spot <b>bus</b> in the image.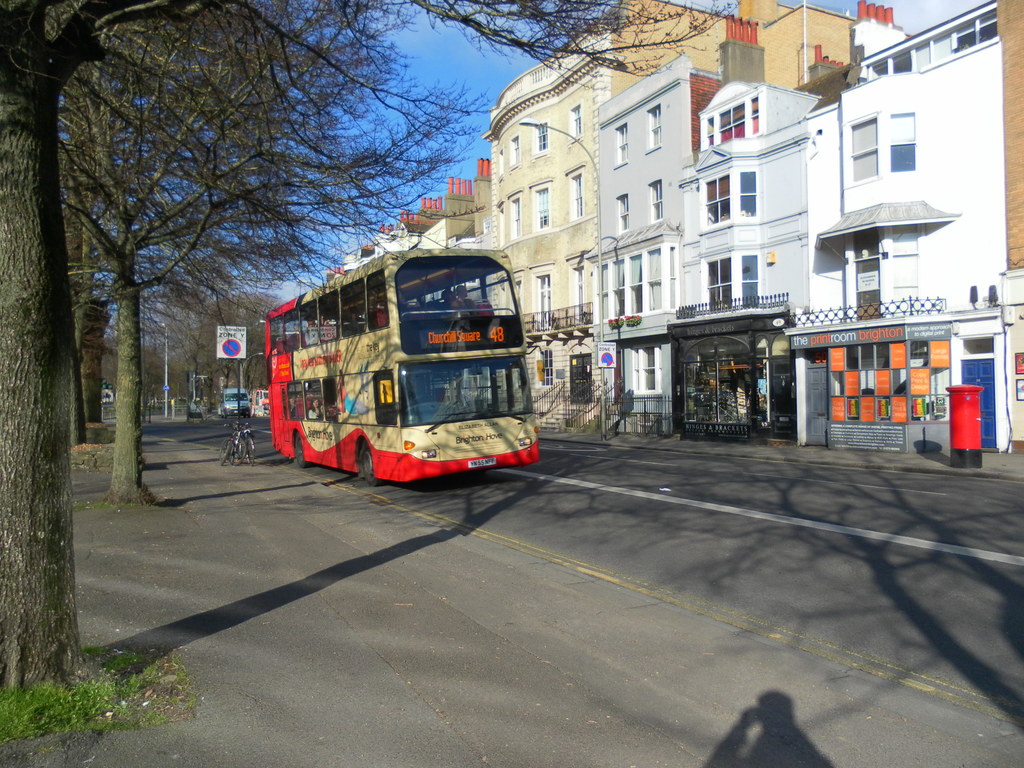
<b>bus</b> found at <bbox>269, 249, 553, 486</bbox>.
